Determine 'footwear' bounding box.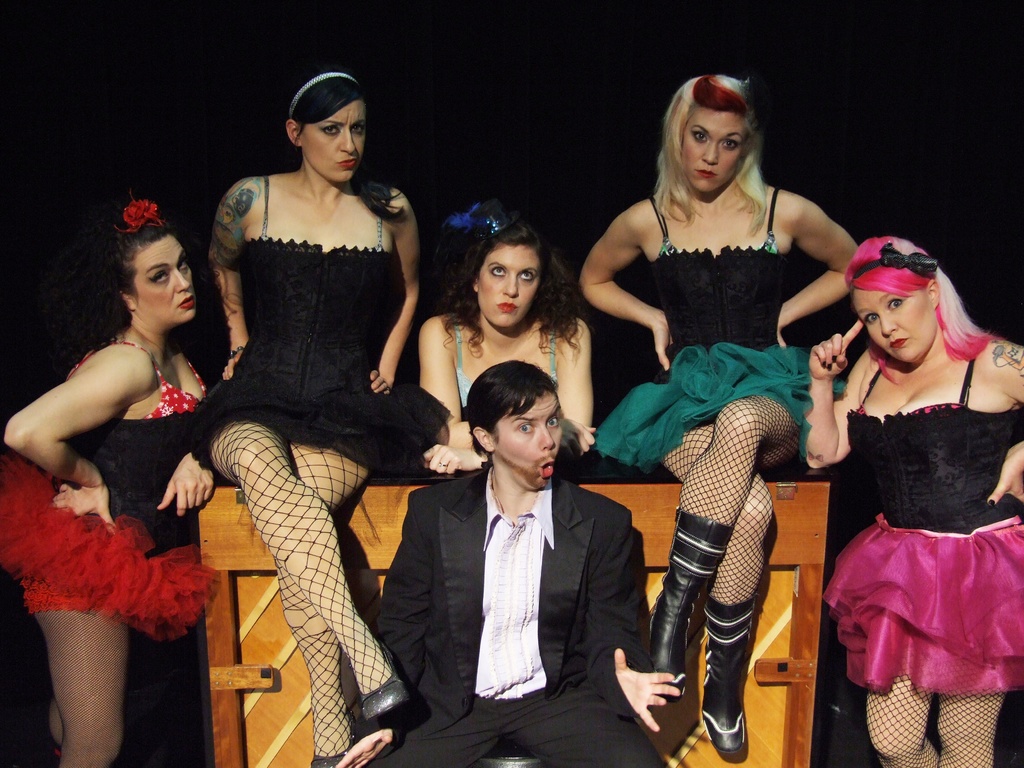
Determined: left=701, top=625, right=769, bottom=762.
